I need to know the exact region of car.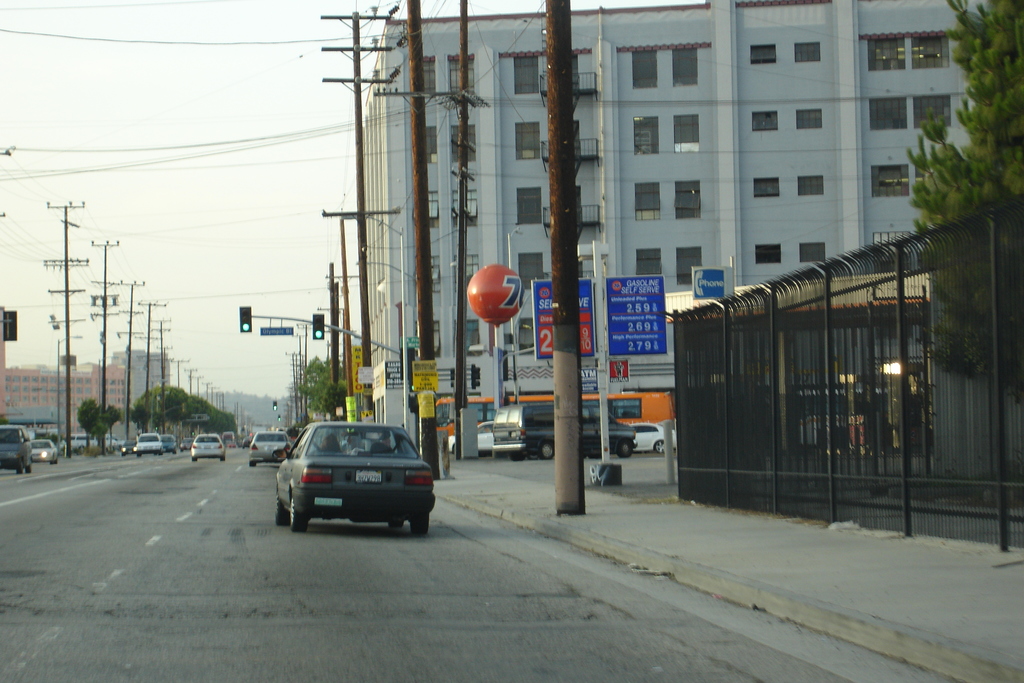
Region: <region>280, 423, 432, 529</region>.
